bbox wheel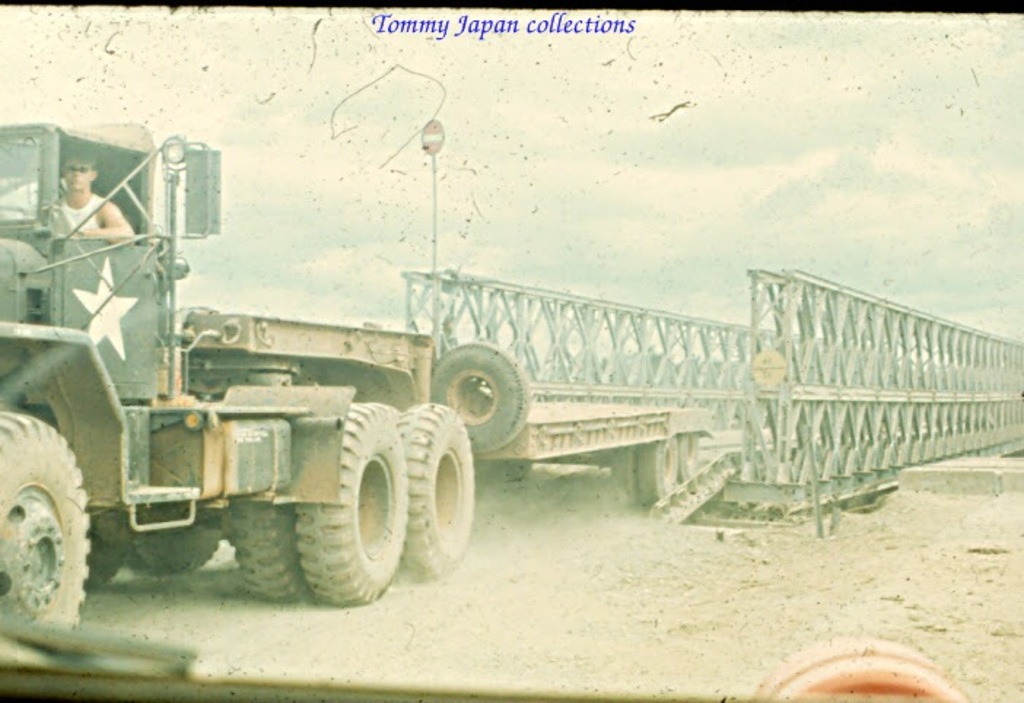
(293,401,410,604)
